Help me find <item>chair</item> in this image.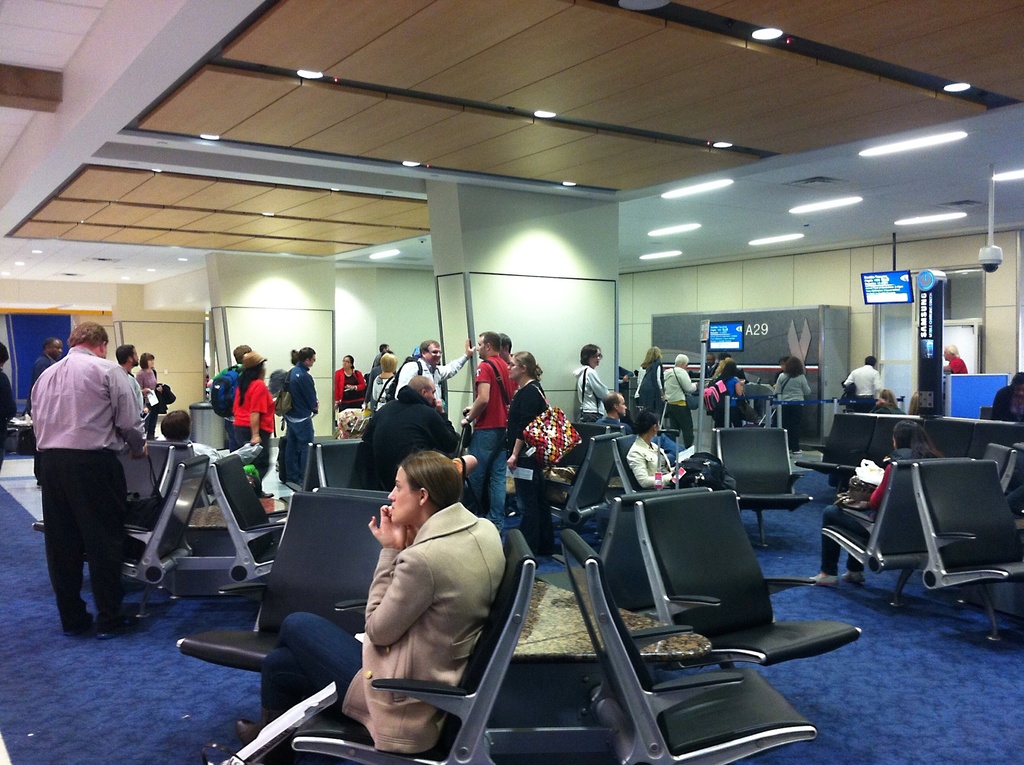
Found it: (x1=316, y1=440, x2=367, y2=497).
